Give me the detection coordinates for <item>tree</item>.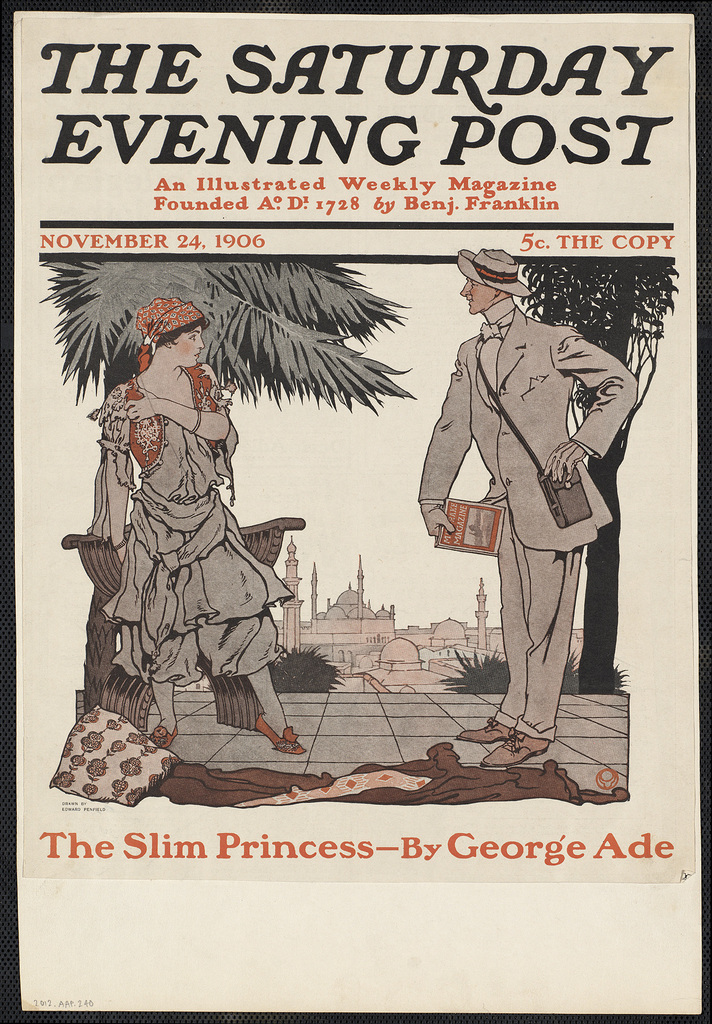
{"x1": 109, "y1": 244, "x2": 430, "y2": 461}.
